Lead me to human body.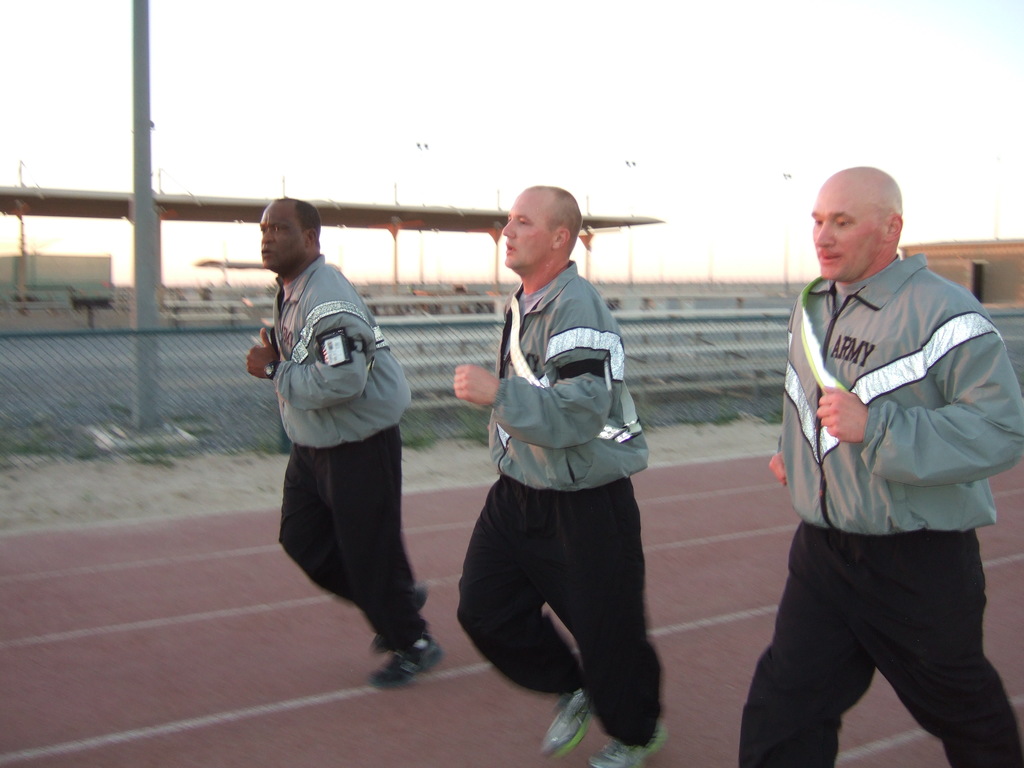
Lead to [left=760, top=166, right=1004, bottom=767].
